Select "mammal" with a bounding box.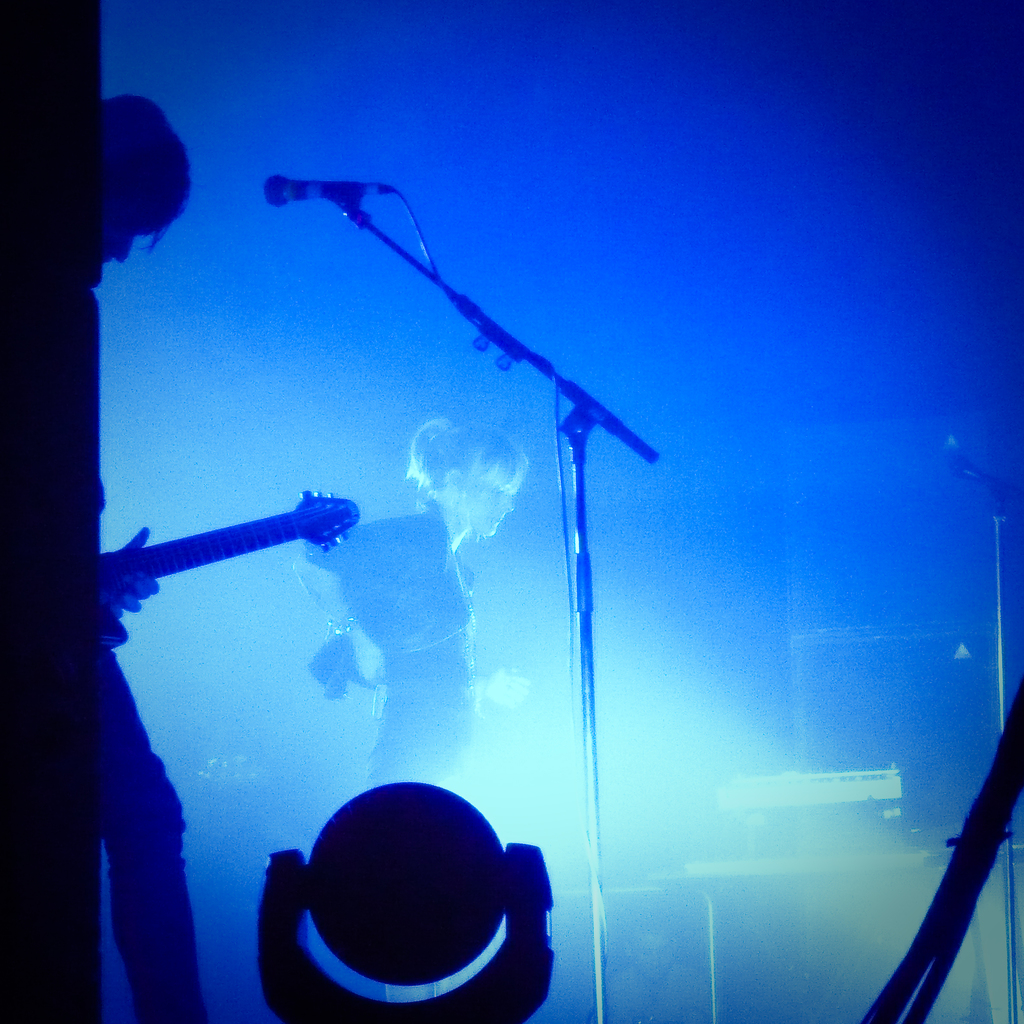
<region>90, 89, 209, 1023</region>.
